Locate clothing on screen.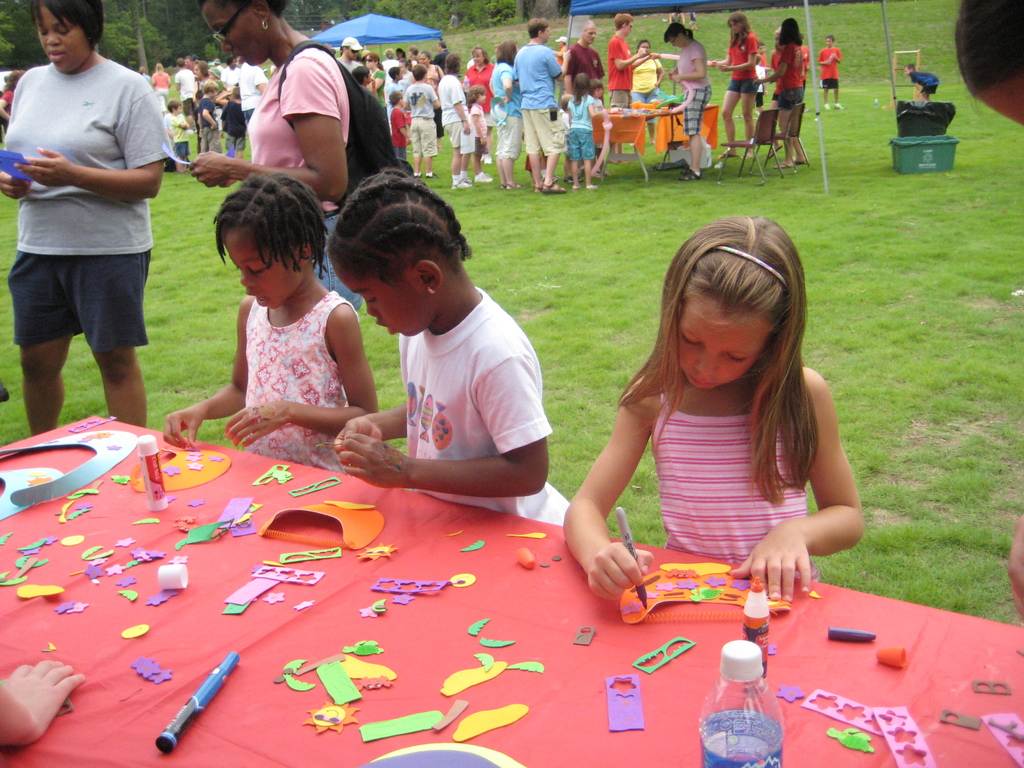
On screen at 632, 56, 662, 124.
